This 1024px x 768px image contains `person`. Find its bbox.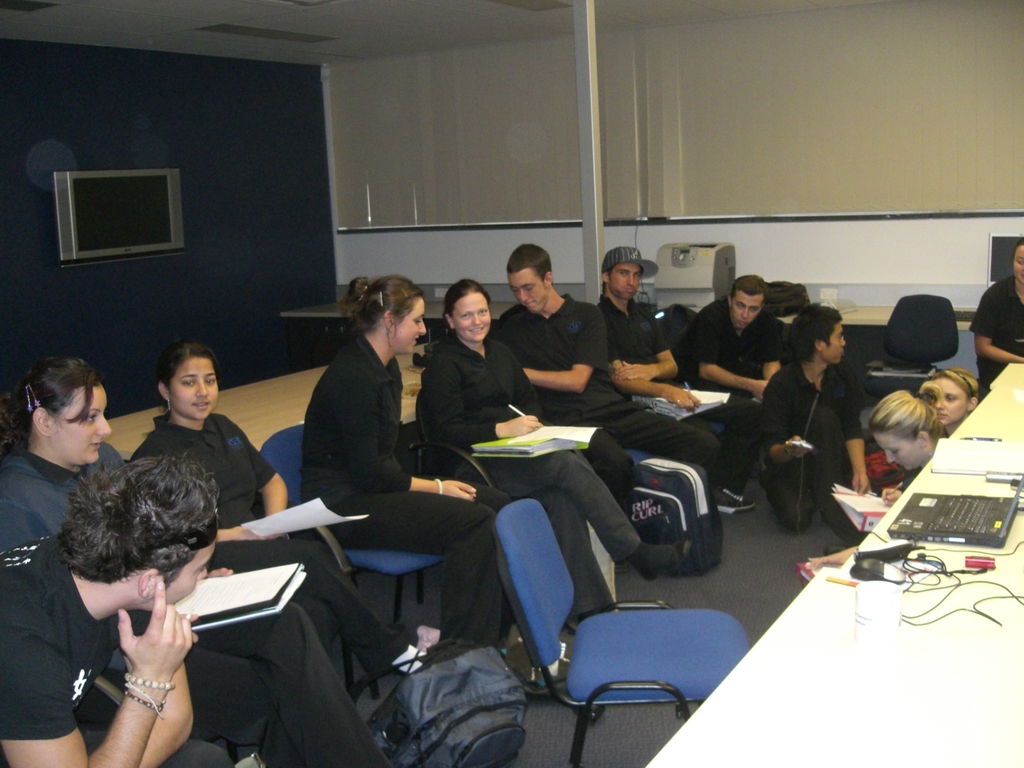
box(0, 456, 232, 767).
